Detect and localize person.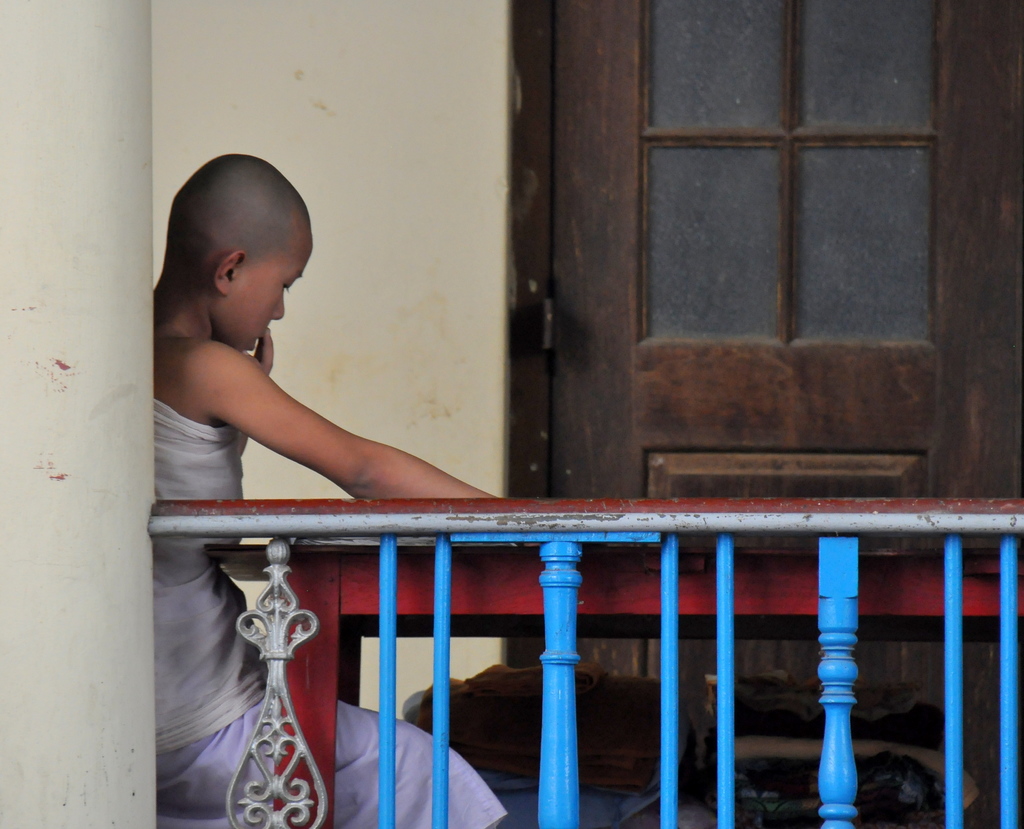
Localized at 147,147,500,828.
